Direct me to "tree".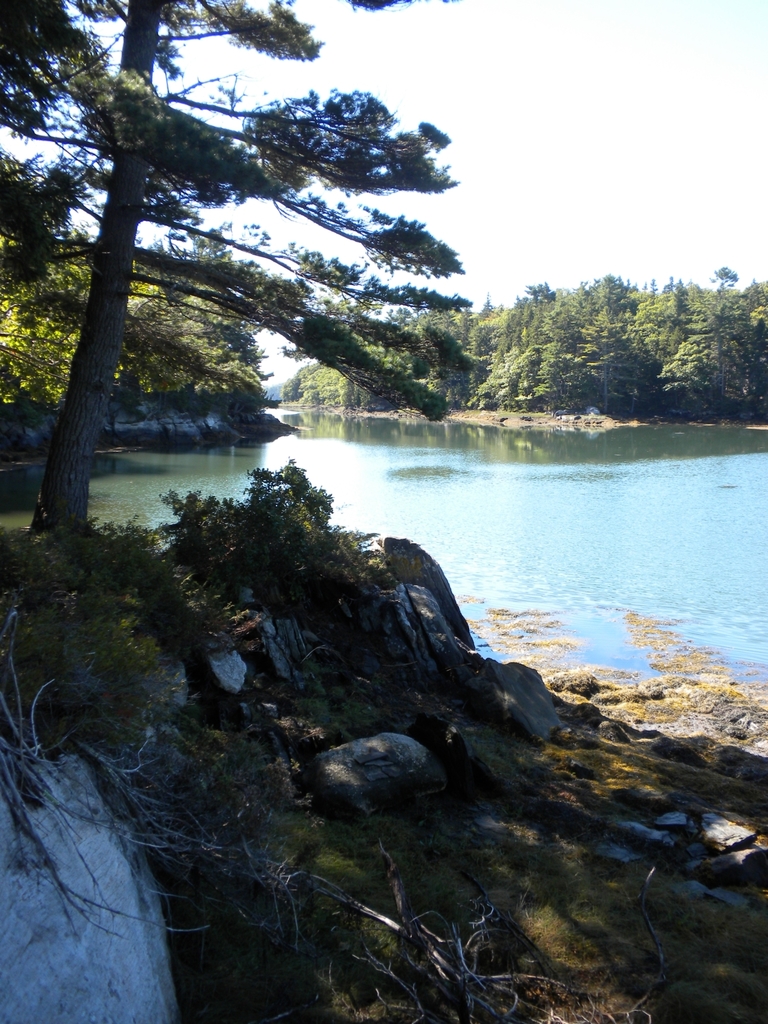
Direction: box(657, 344, 722, 416).
